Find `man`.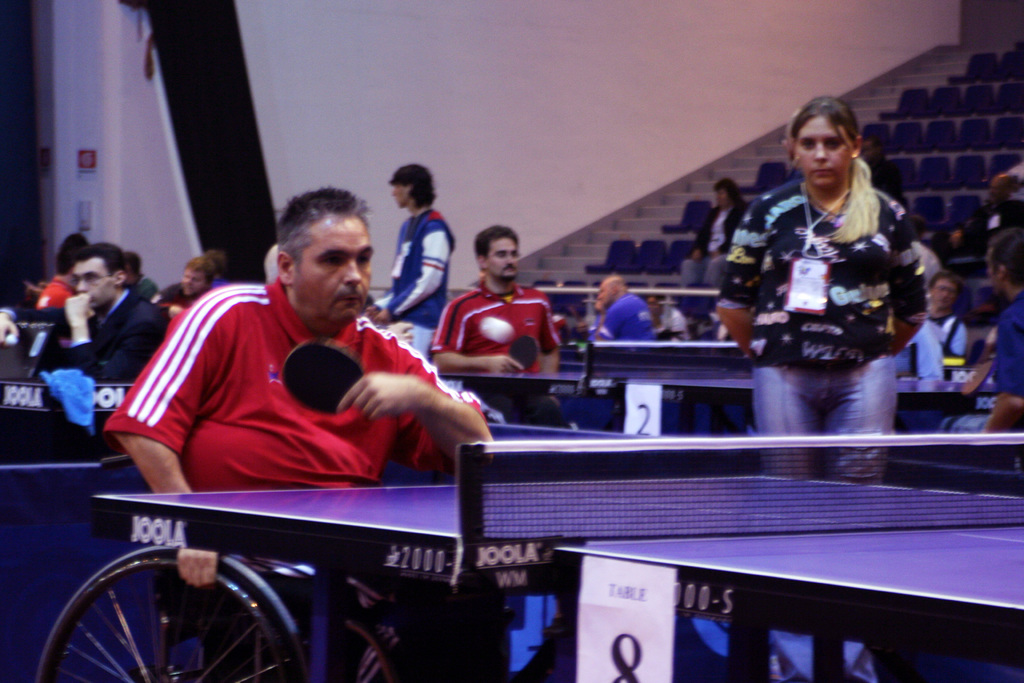
431:224:561:378.
